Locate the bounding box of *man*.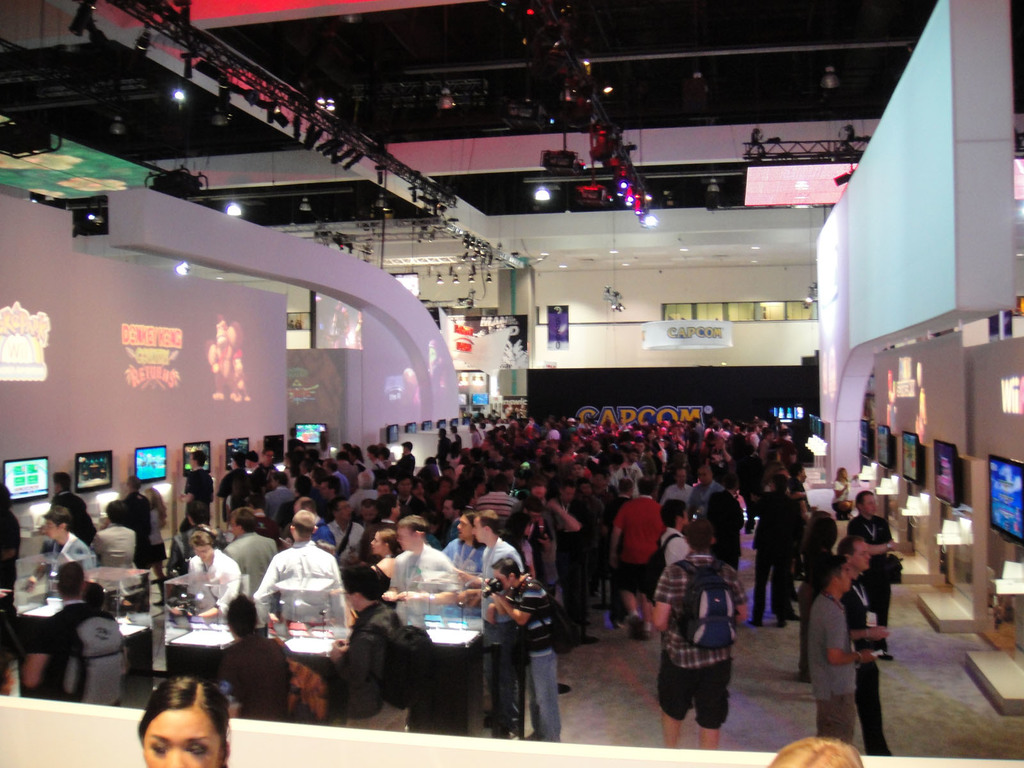
Bounding box: 484/557/559/748.
